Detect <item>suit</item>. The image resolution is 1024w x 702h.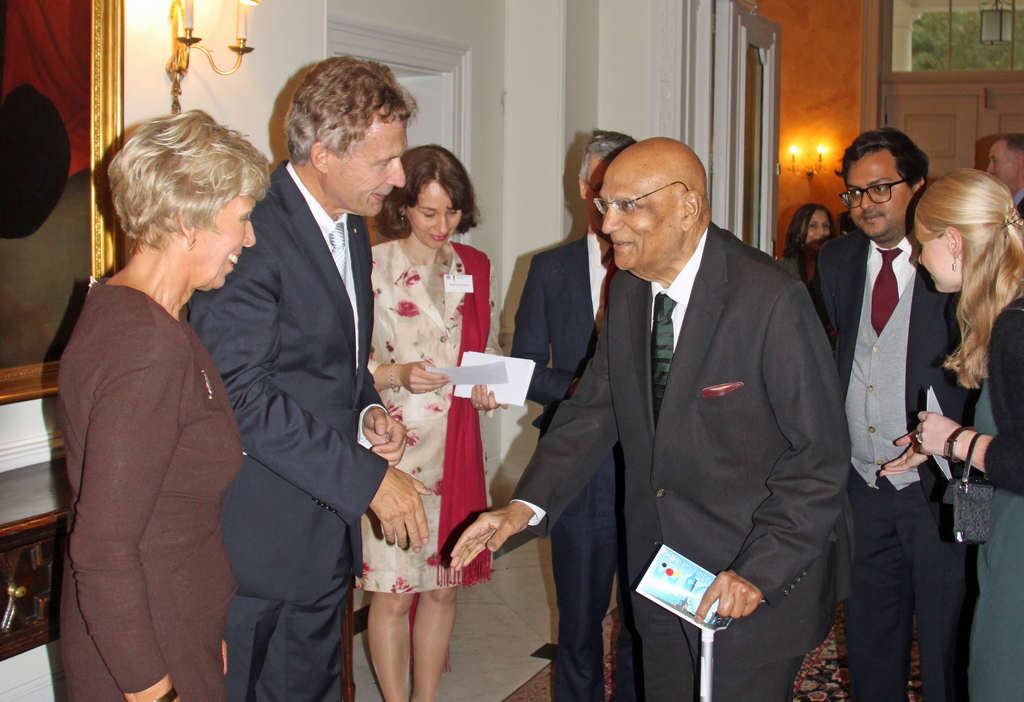
Rect(805, 223, 988, 701).
